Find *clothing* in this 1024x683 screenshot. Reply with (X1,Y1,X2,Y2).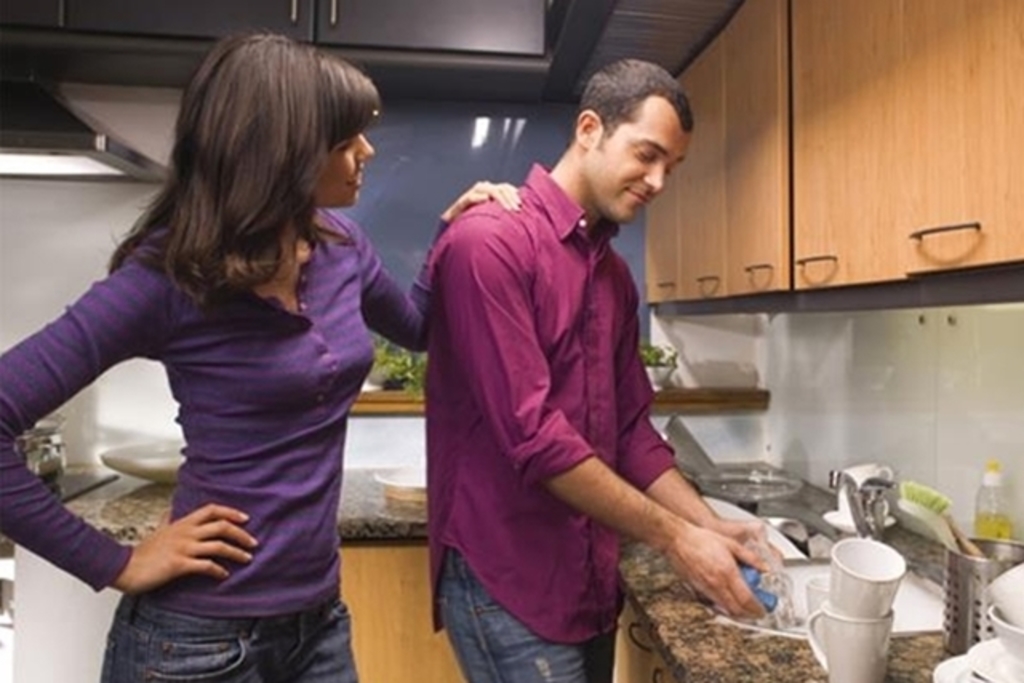
(435,542,610,681).
